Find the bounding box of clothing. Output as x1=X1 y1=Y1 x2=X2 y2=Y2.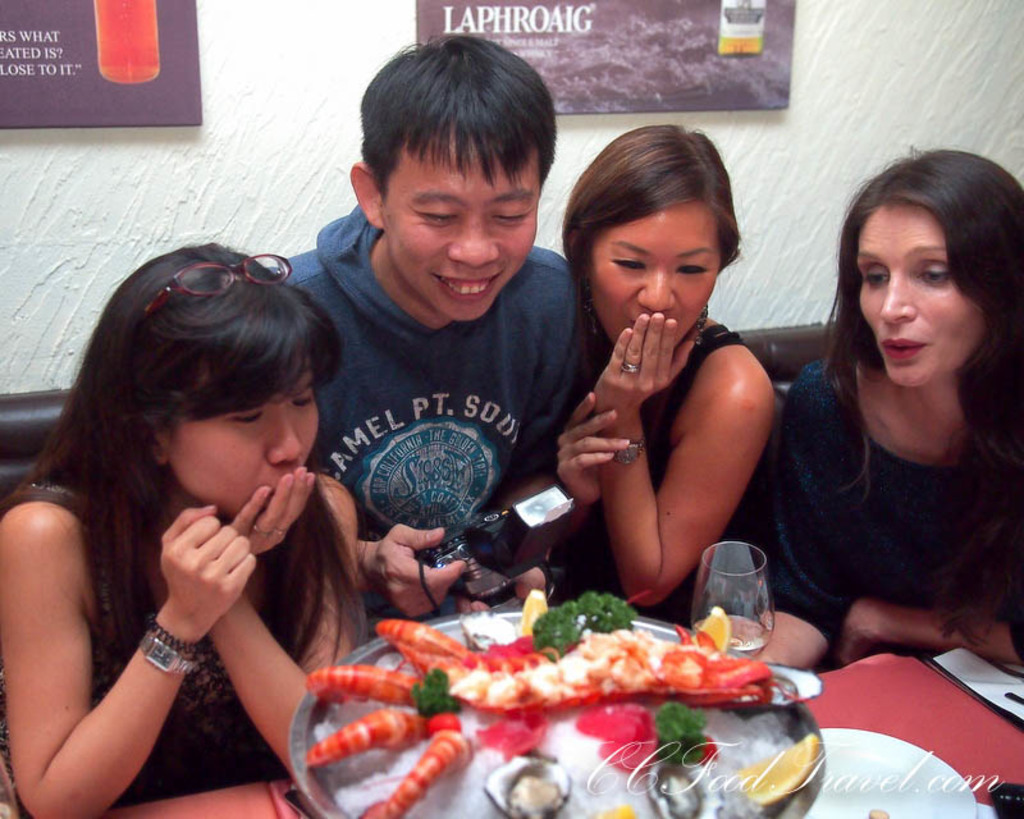
x1=758 y1=352 x2=1023 y2=671.
